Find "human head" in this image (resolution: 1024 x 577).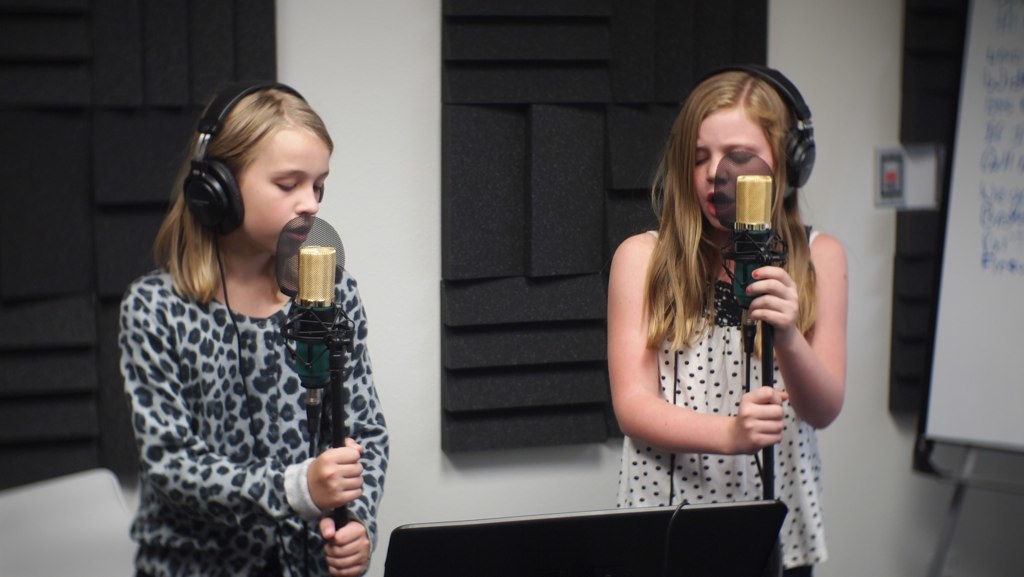
BBox(180, 82, 339, 259).
